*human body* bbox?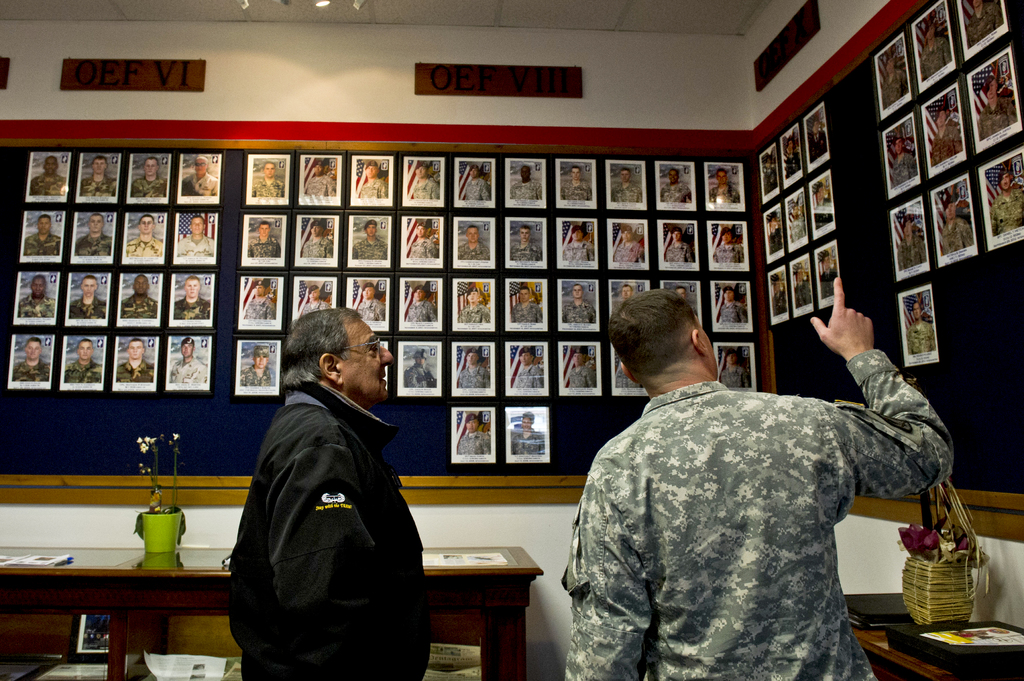
(618,364,647,387)
